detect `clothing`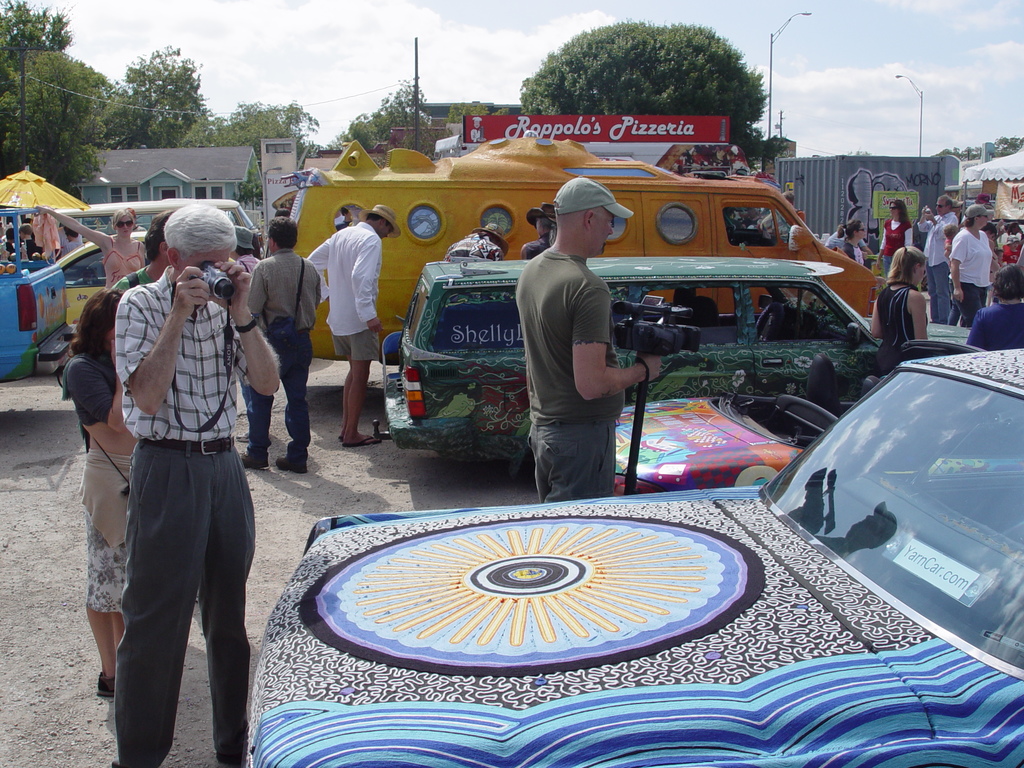
[left=511, top=246, right=628, bottom=417]
